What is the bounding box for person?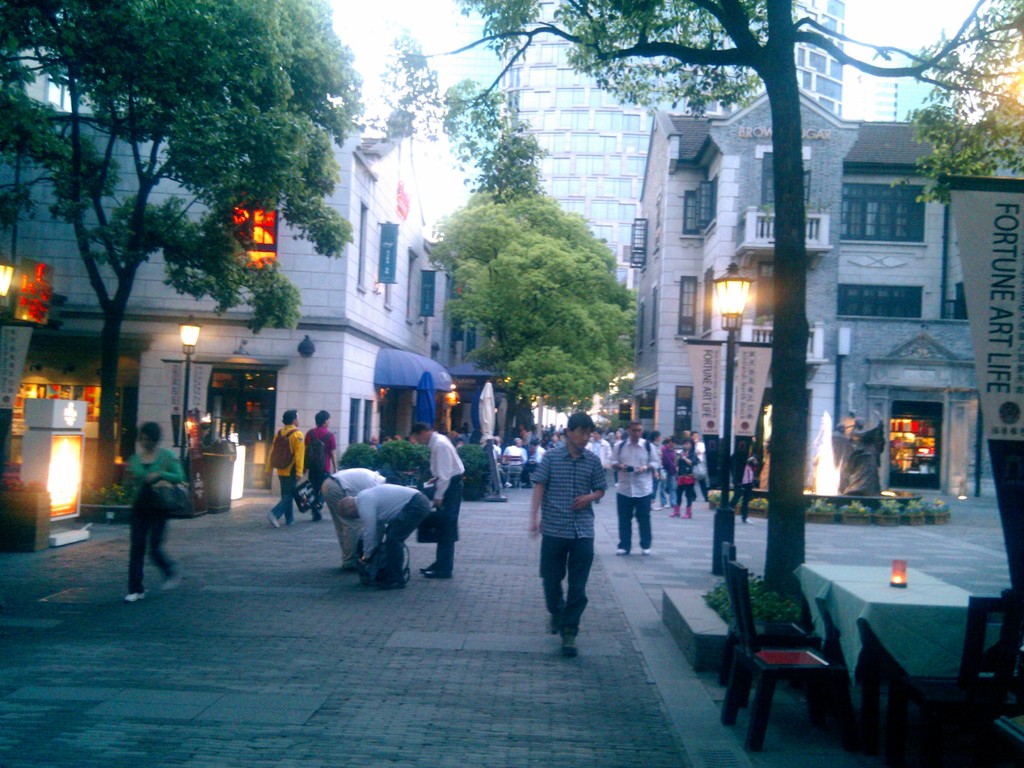
(x1=410, y1=421, x2=461, y2=577).
